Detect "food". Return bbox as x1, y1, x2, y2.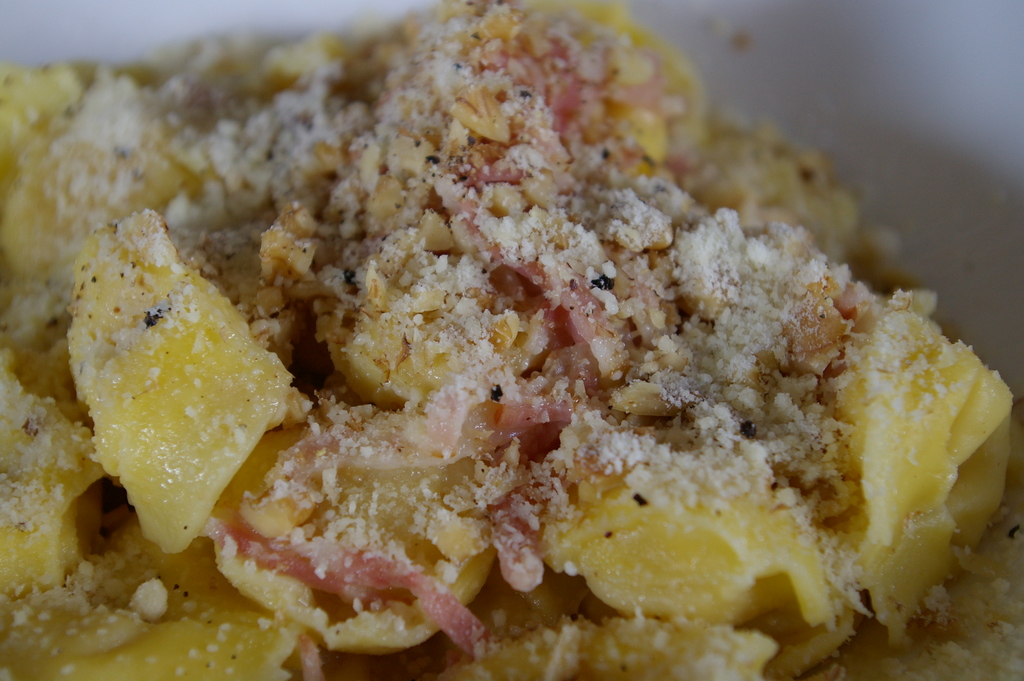
20, 15, 991, 667.
